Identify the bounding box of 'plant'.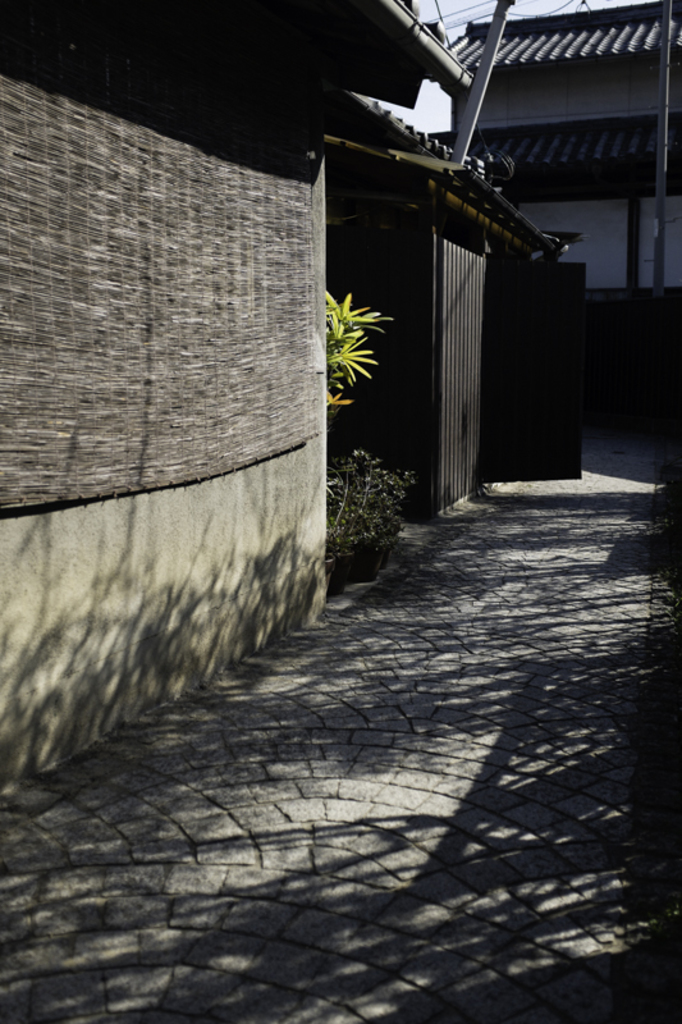
region(333, 438, 421, 541).
